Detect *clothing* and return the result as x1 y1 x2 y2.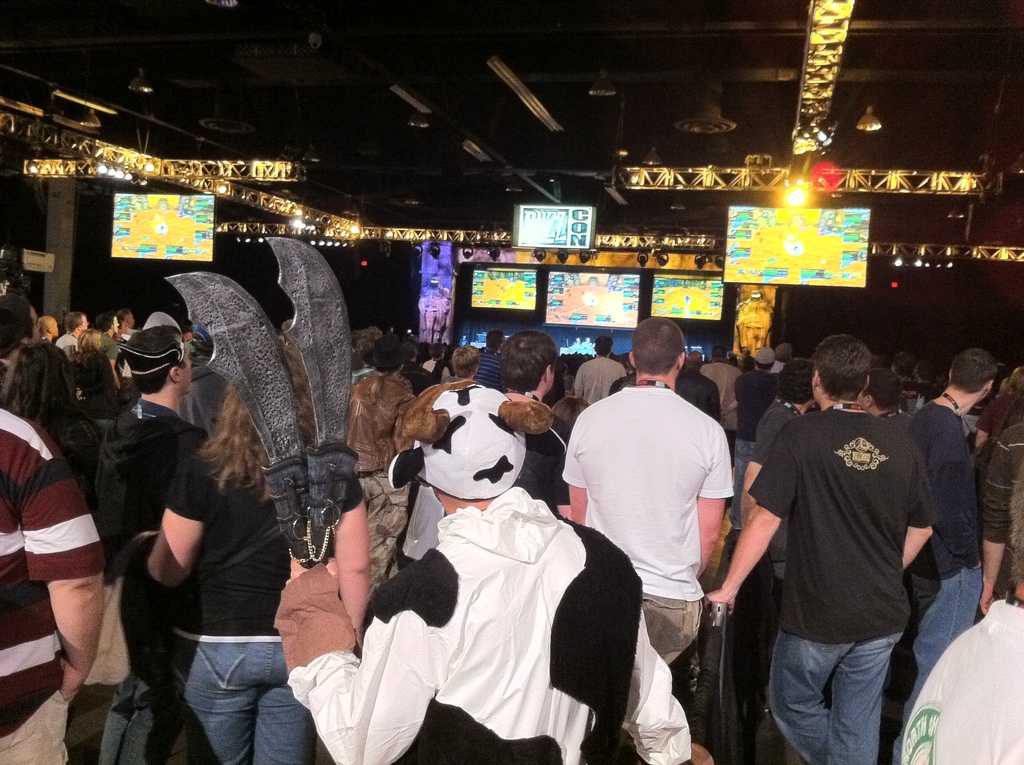
749 401 942 764.
